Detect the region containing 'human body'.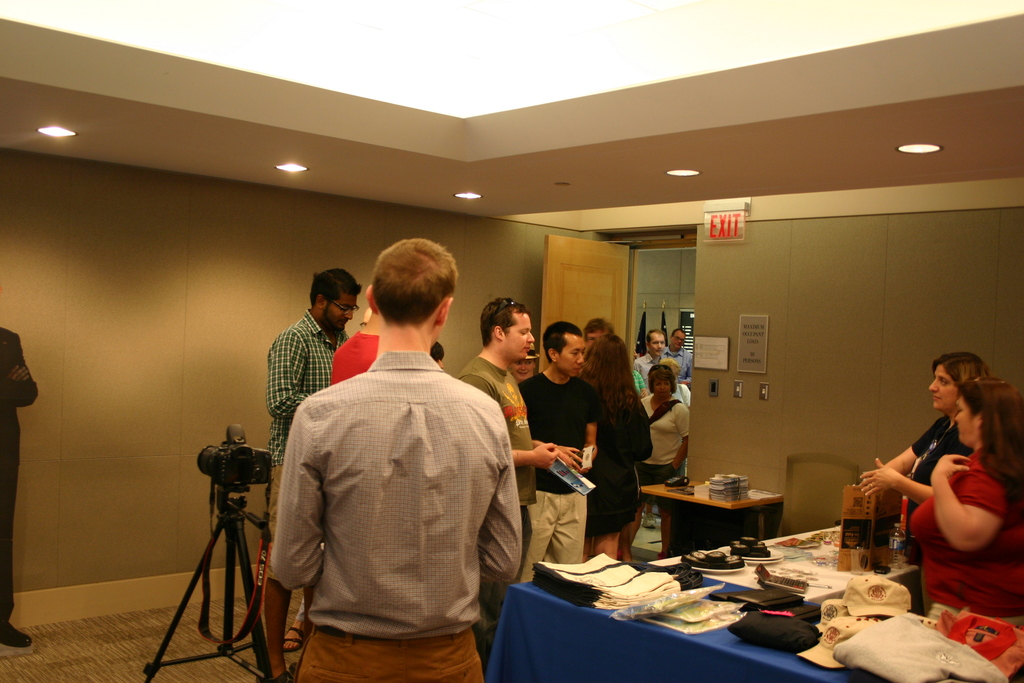
[664,320,704,372].
